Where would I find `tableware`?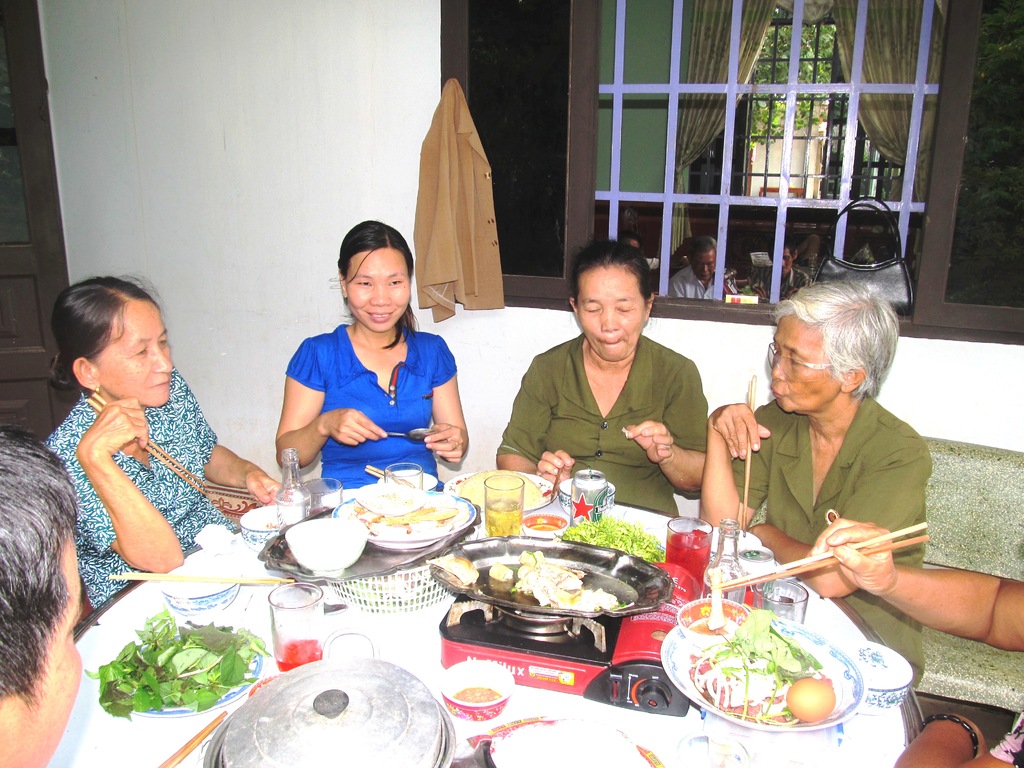
At 750:579:812:625.
